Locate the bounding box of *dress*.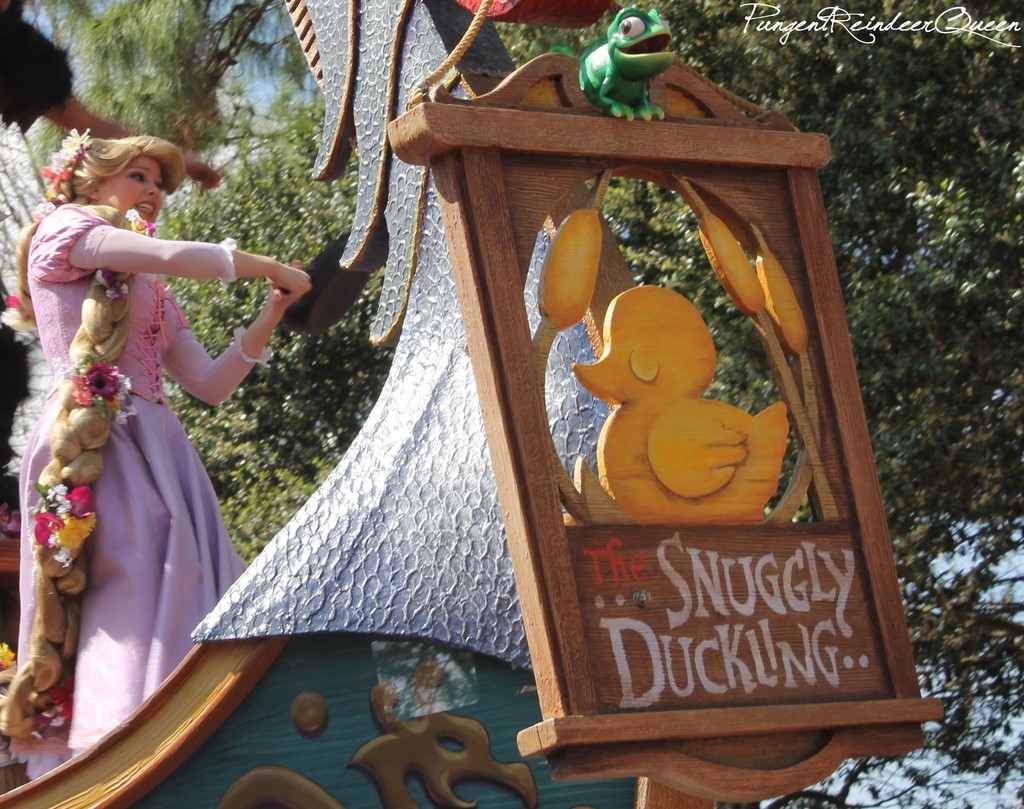
Bounding box: pyautogui.locateOnScreen(46, 201, 265, 677).
